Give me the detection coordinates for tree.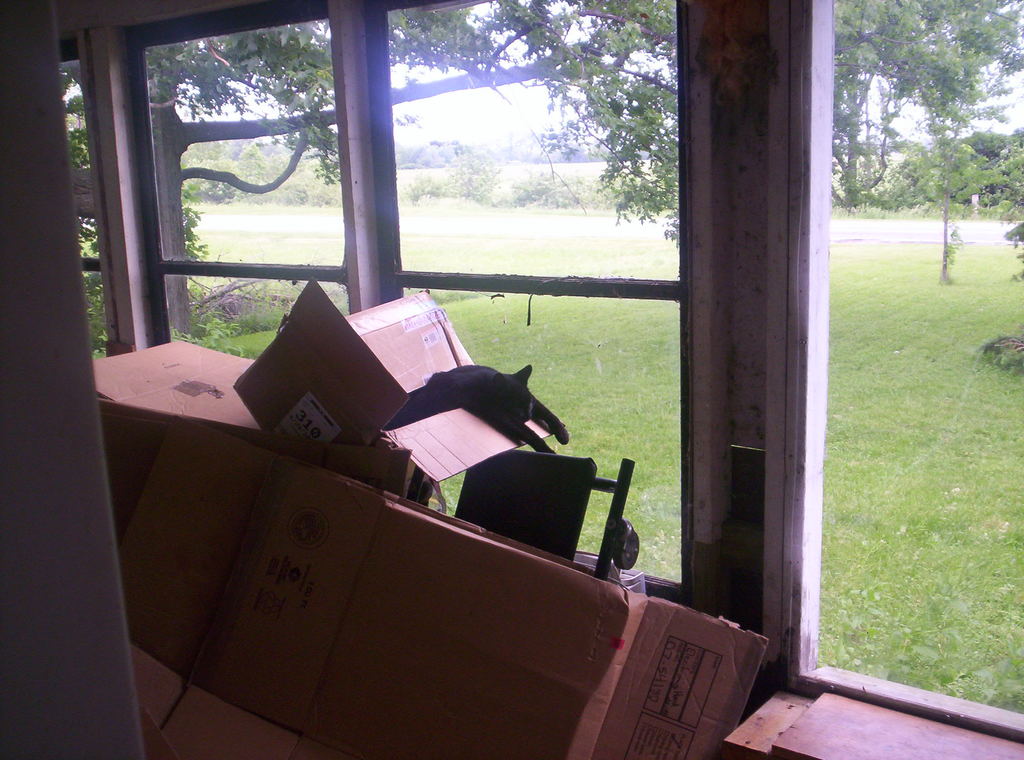
pyautogui.locateOnScreen(630, 148, 653, 161).
